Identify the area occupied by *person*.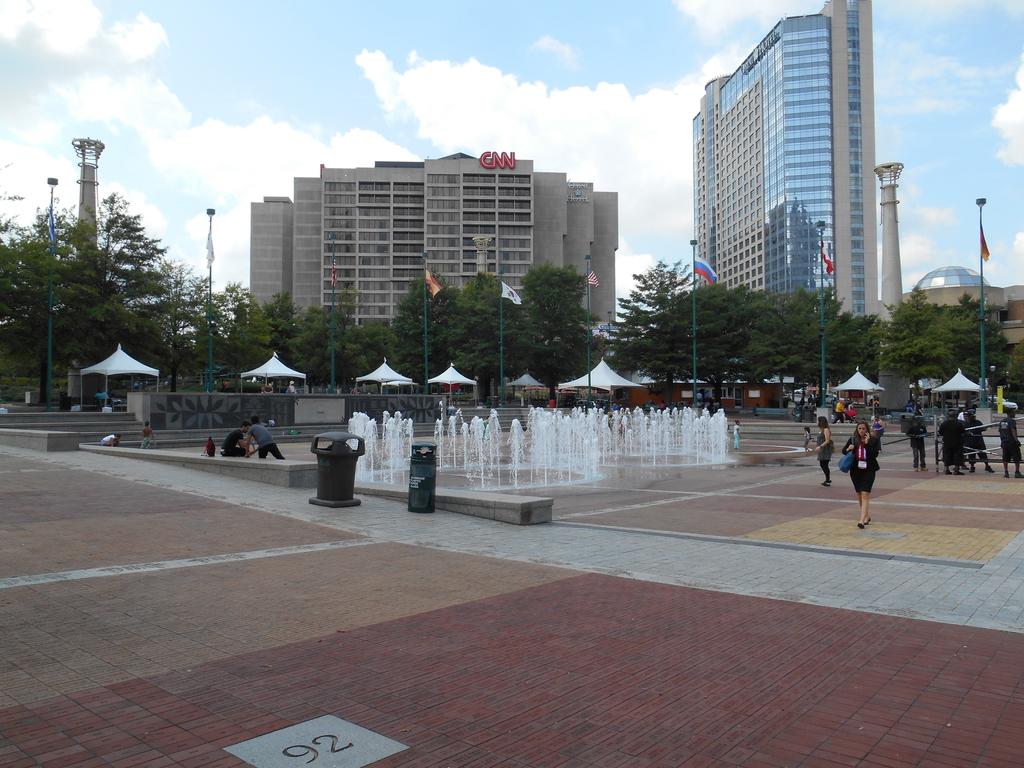
Area: locate(246, 415, 284, 460).
